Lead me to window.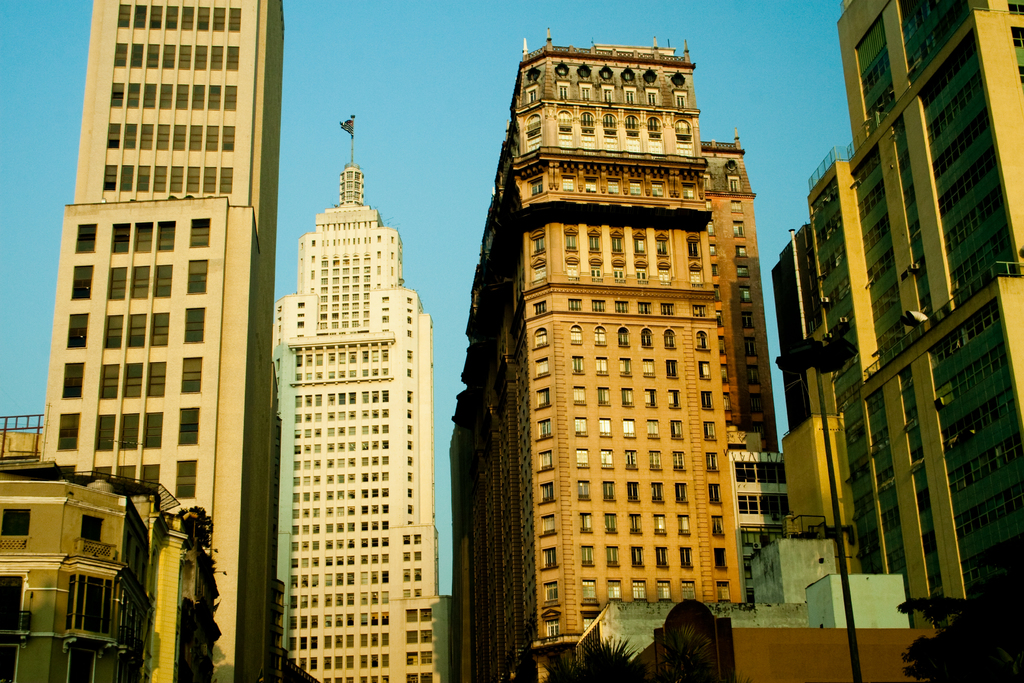
Lead to bbox=[572, 417, 588, 434].
